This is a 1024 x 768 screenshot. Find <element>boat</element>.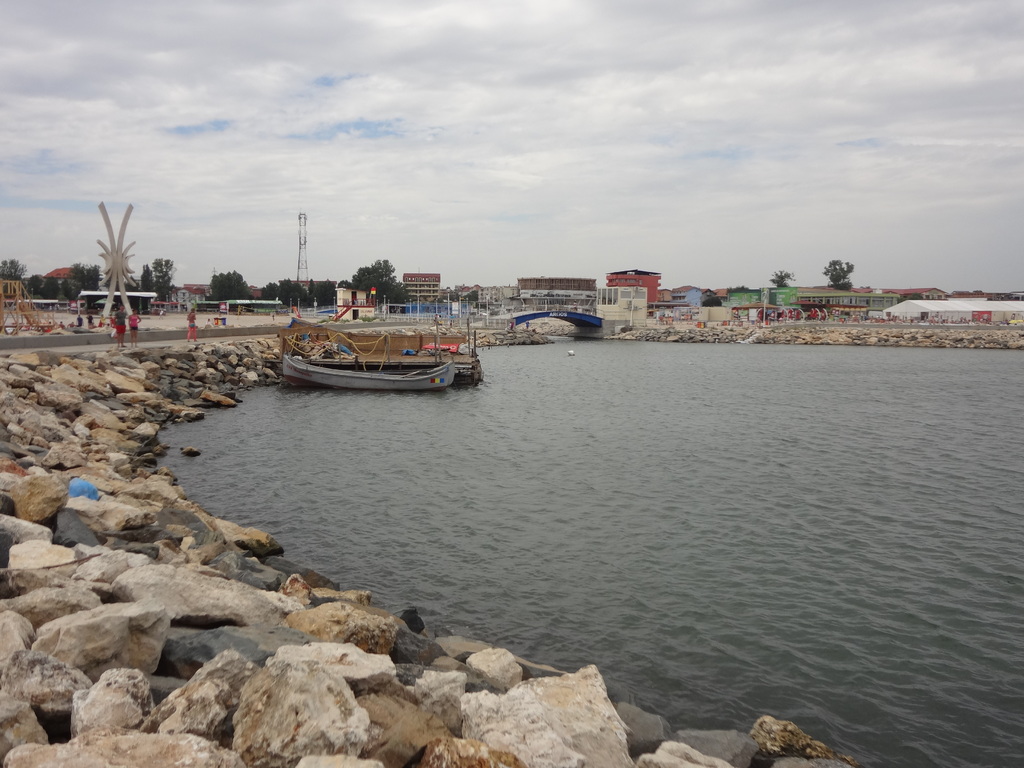
Bounding box: <region>264, 269, 489, 388</region>.
